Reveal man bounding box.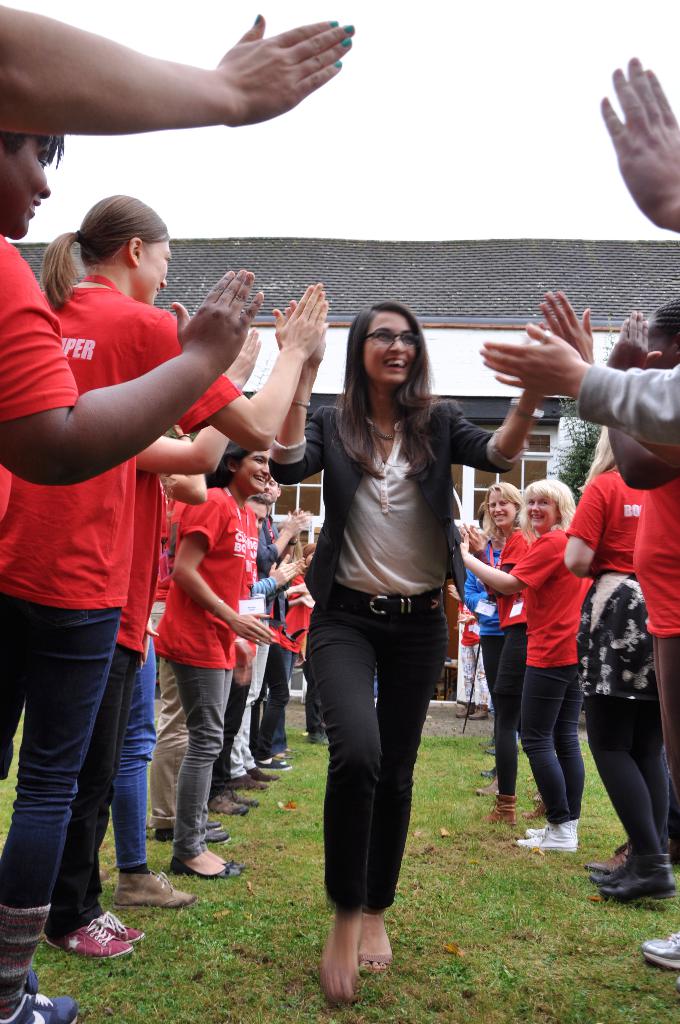
Revealed: 0,132,266,484.
